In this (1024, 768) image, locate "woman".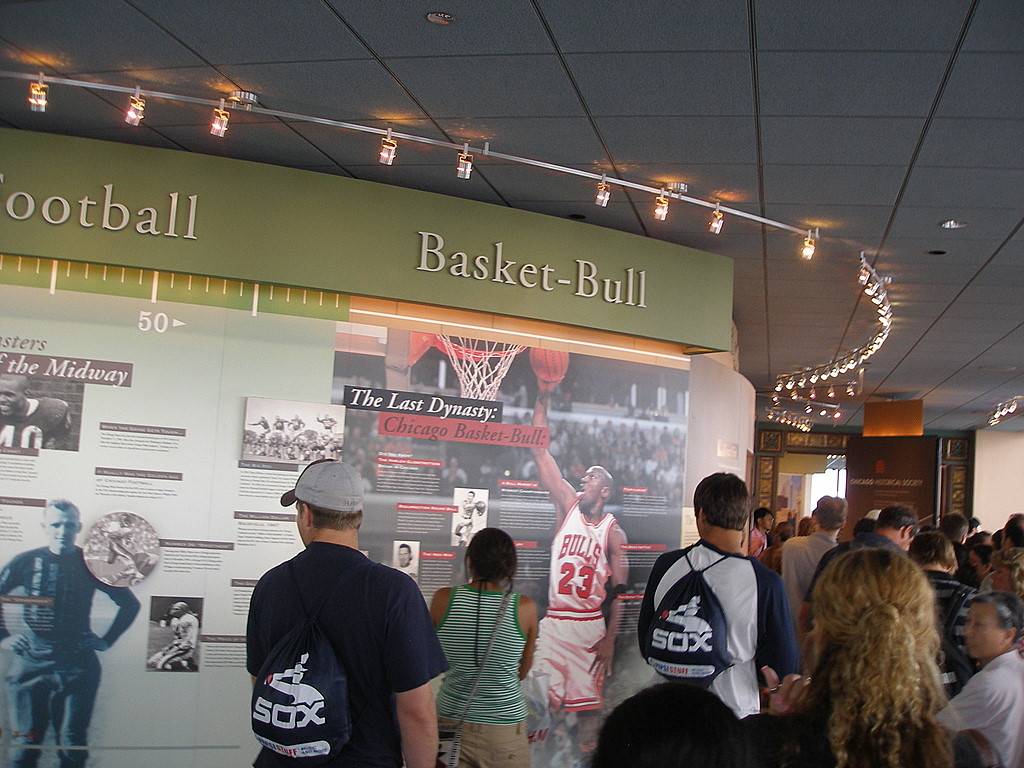
Bounding box: [left=991, top=547, right=1023, bottom=655].
